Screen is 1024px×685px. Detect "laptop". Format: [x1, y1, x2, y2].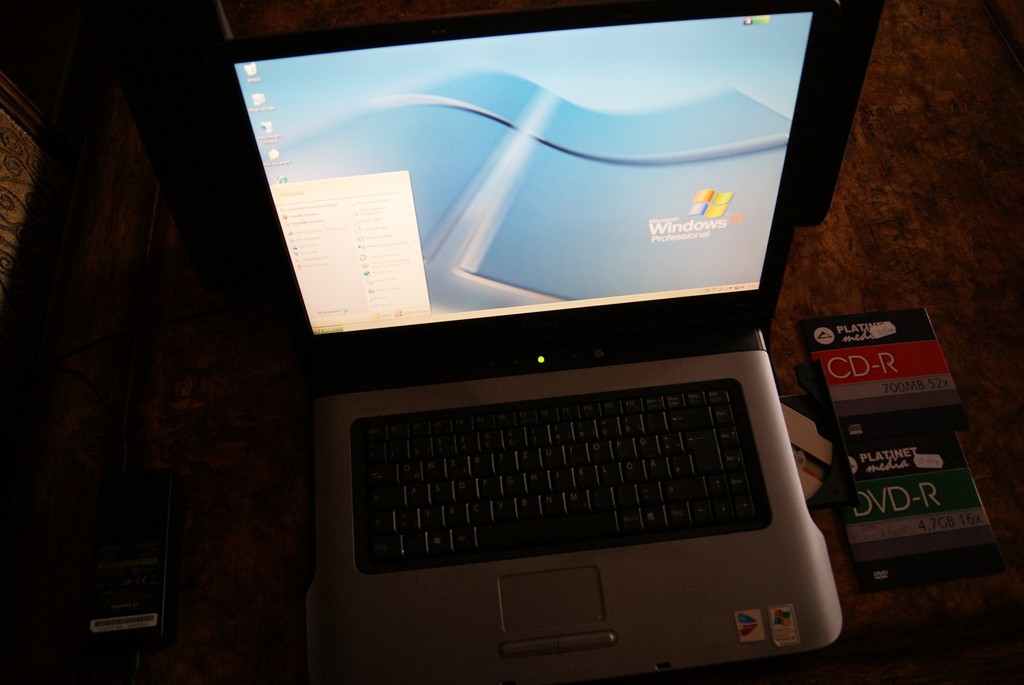
[216, 0, 844, 684].
